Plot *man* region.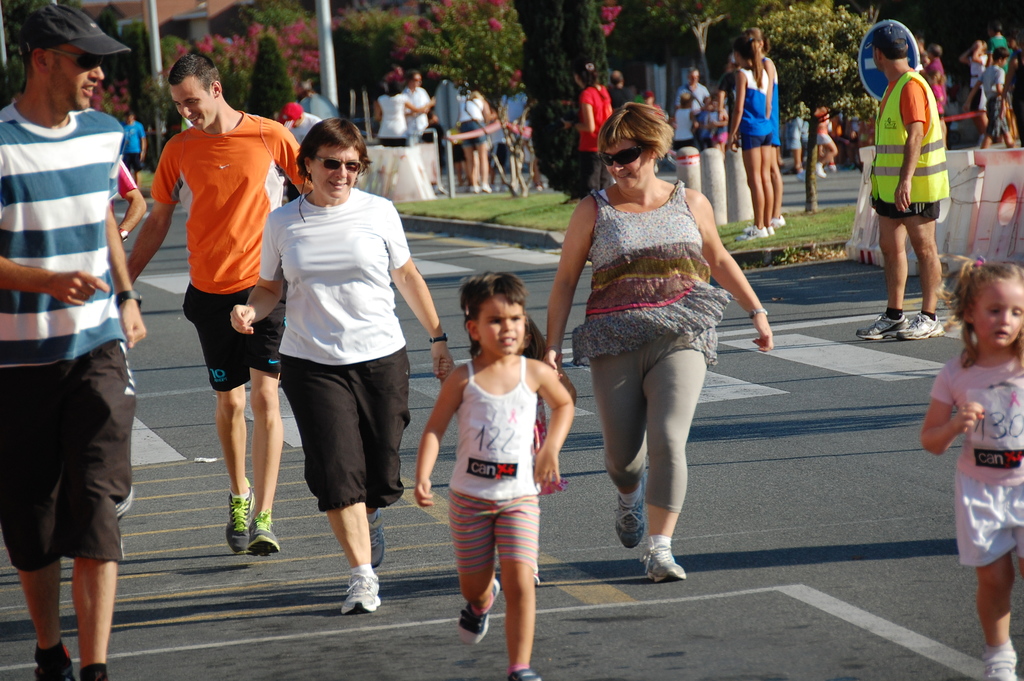
Plotted at box(282, 101, 321, 145).
